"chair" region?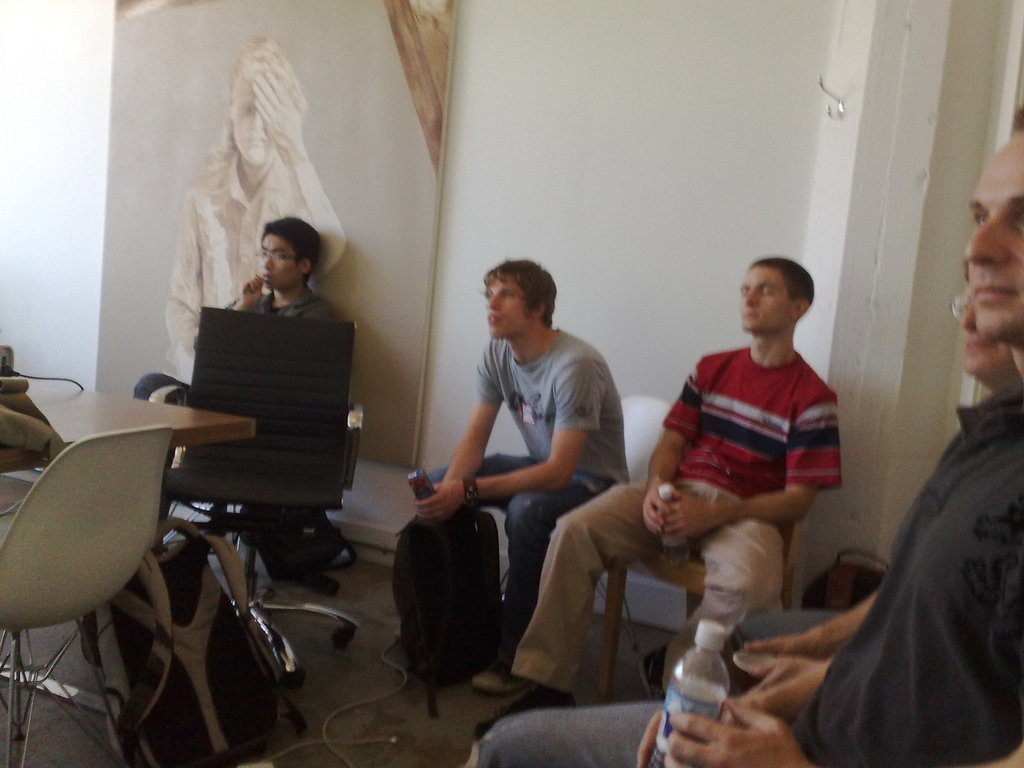
crop(116, 315, 378, 705)
